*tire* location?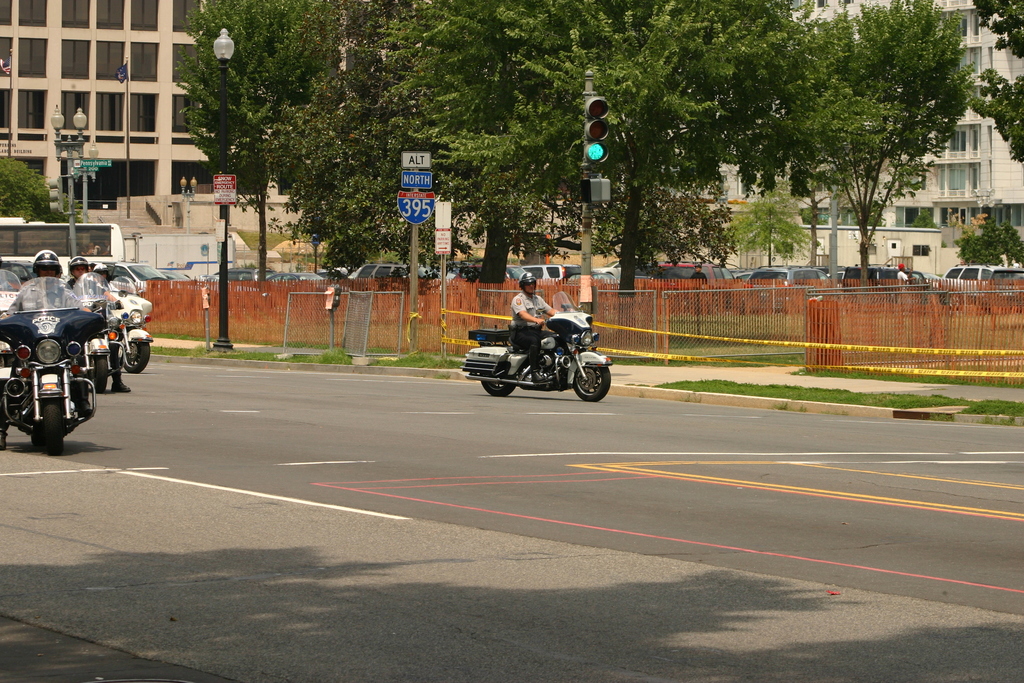
select_region(33, 428, 36, 441)
